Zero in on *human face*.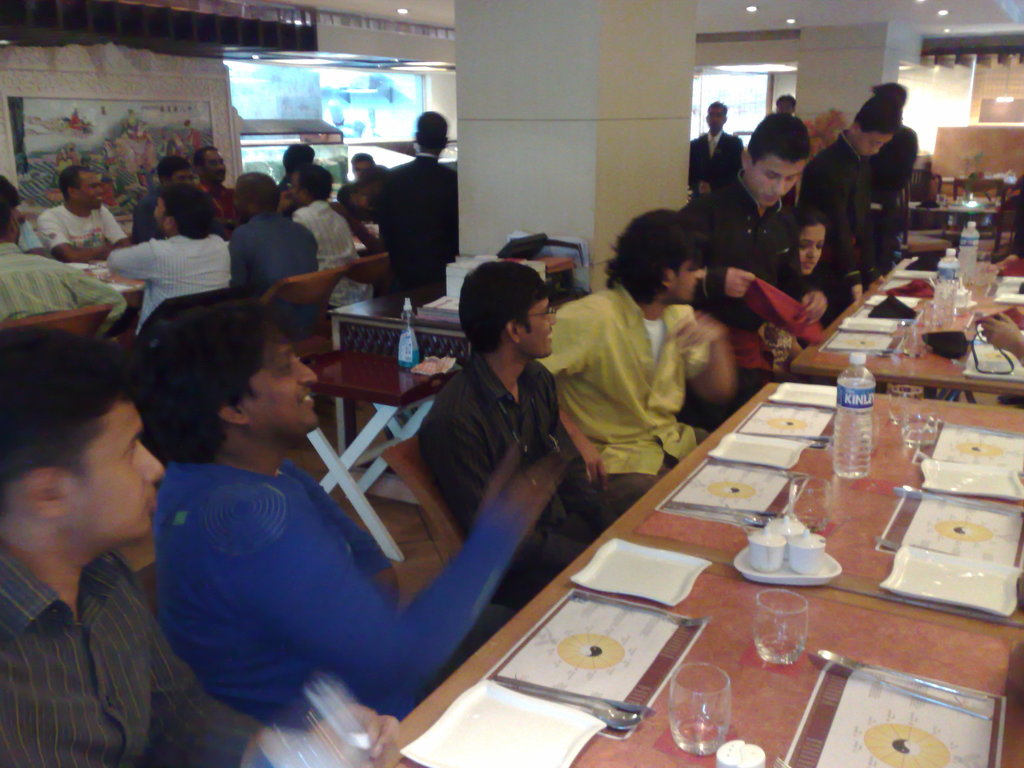
Zeroed in: <box>745,158,810,213</box>.
